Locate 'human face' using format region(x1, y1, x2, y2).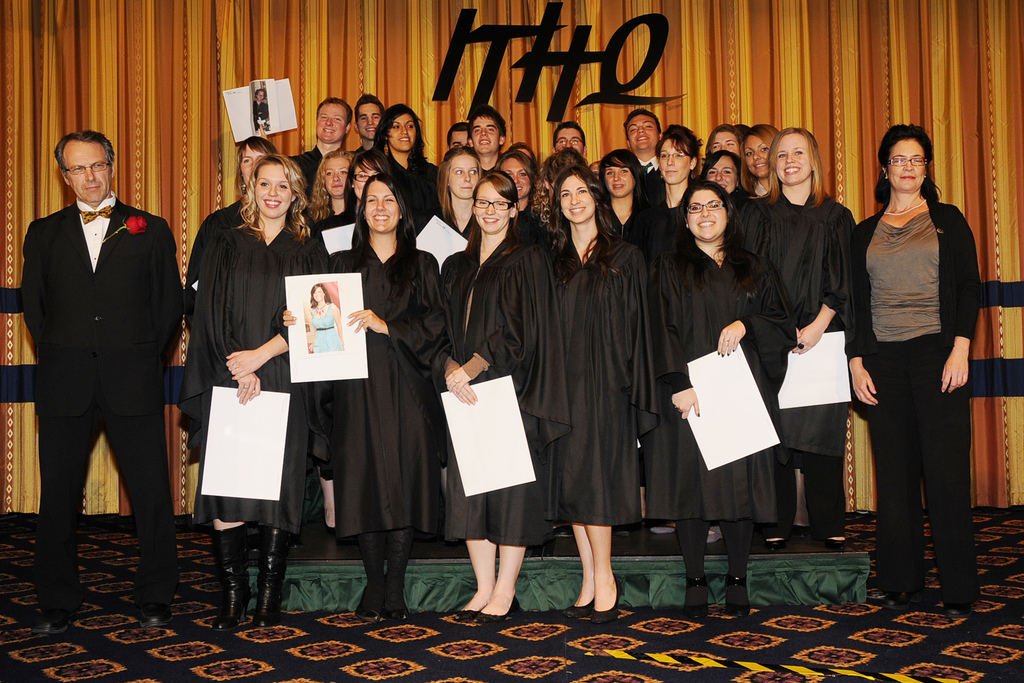
region(318, 105, 351, 140).
